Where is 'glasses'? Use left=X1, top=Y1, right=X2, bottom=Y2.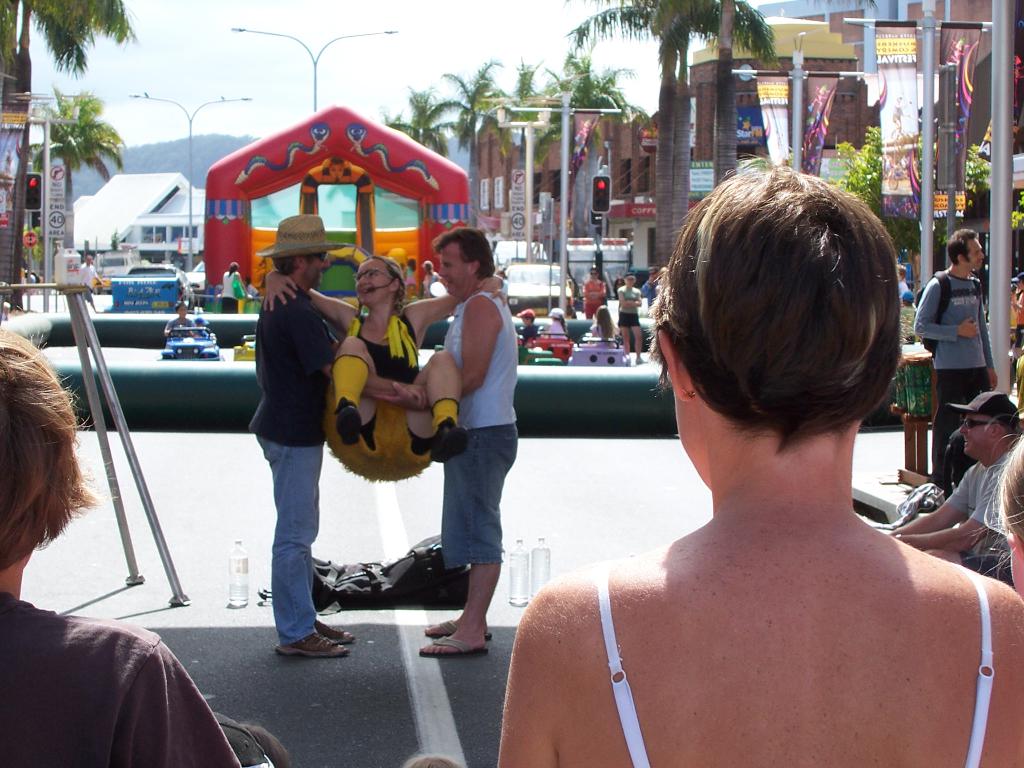
left=302, top=251, right=329, bottom=266.
